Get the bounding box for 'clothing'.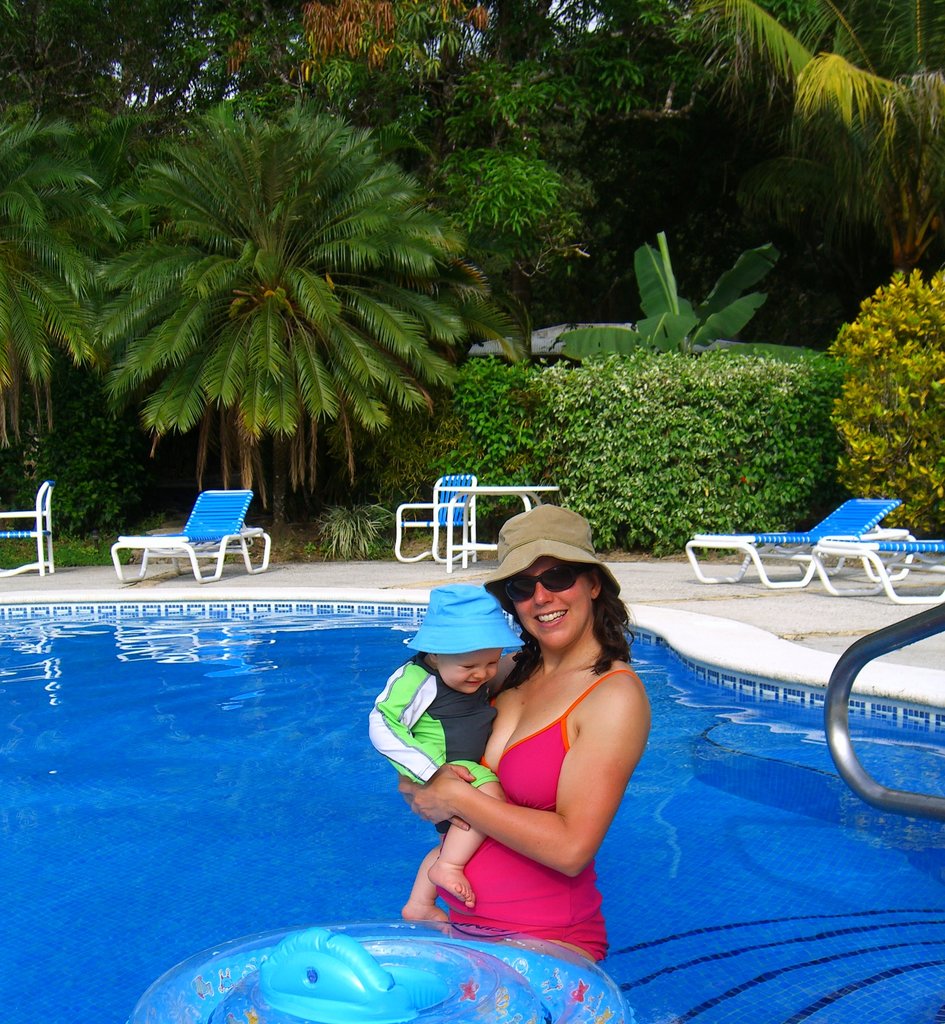
[left=369, top=657, right=504, bottom=799].
